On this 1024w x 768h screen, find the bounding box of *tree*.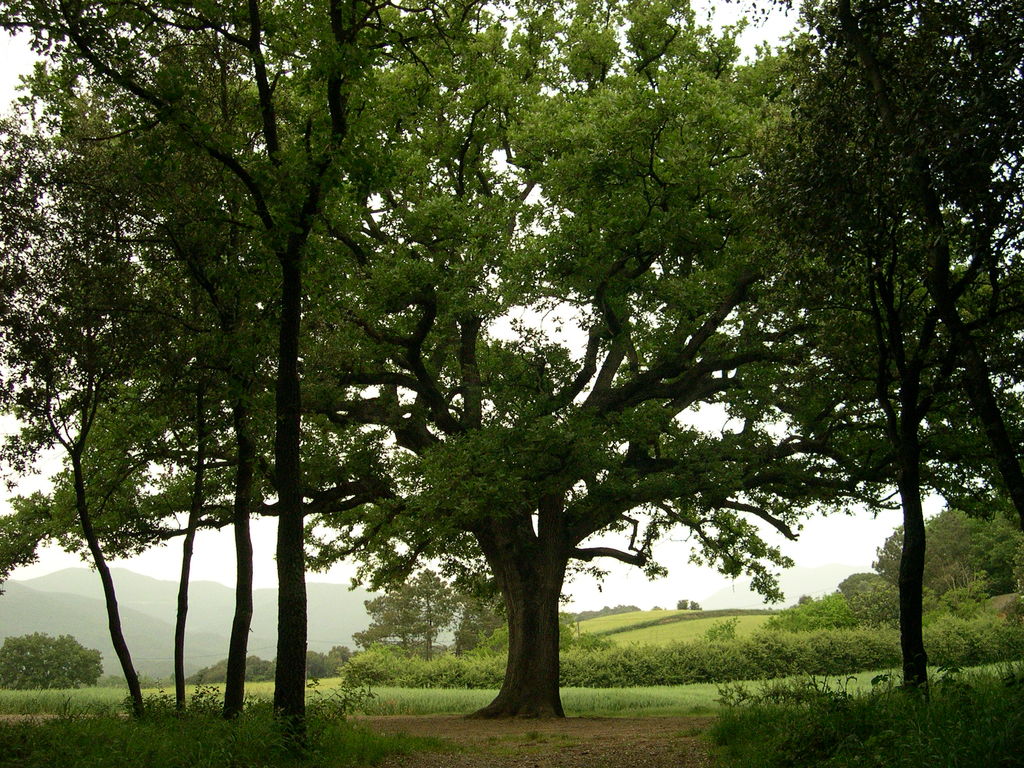
Bounding box: x1=676 y1=598 x2=712 y2=617.
